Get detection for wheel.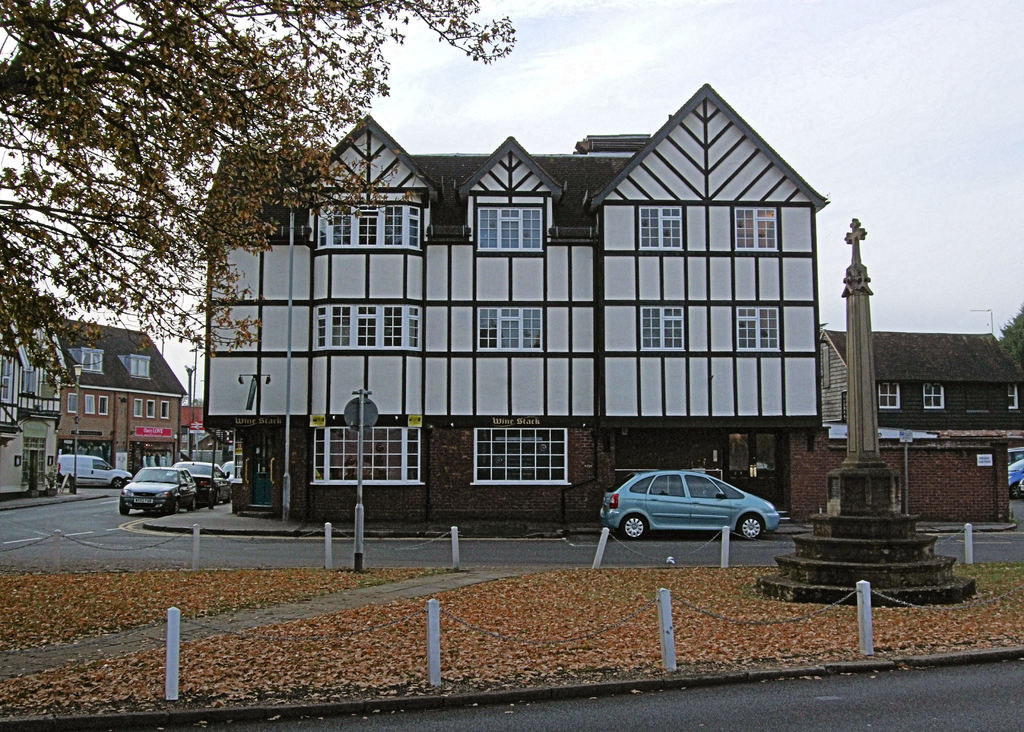
Detection: x1=115 y1=496 x2=129 y2=515.
